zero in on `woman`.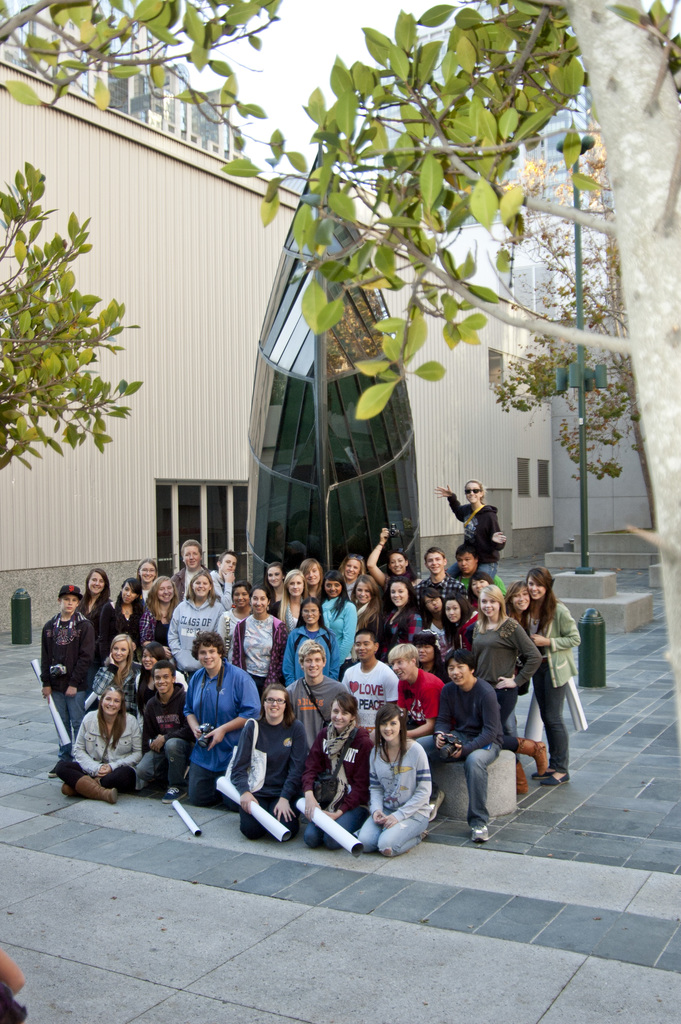
Zeroed in: x1=316, y1=577, x2=359, y2=681.
